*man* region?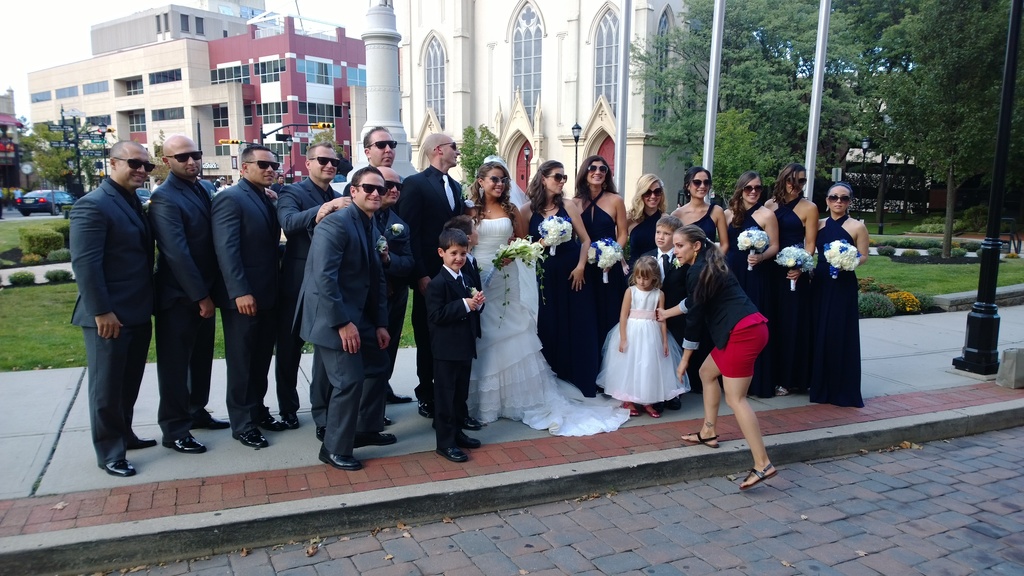
locate(400, 129, 472, 287)
